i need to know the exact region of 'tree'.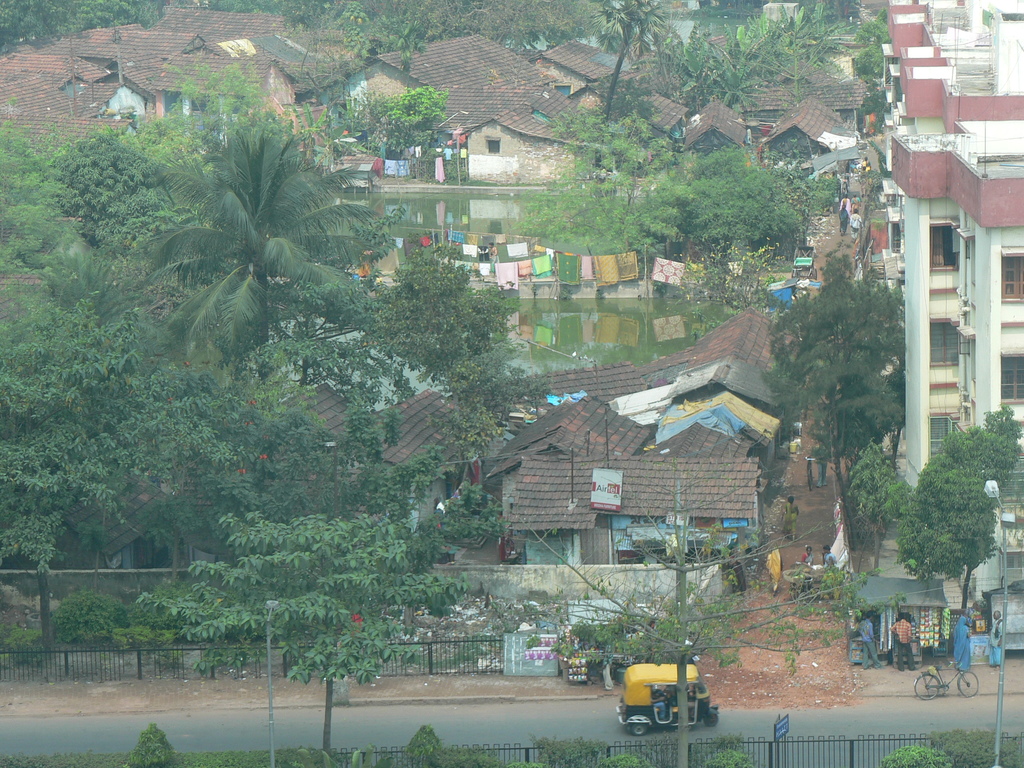
Region: (849,444,916,580).
